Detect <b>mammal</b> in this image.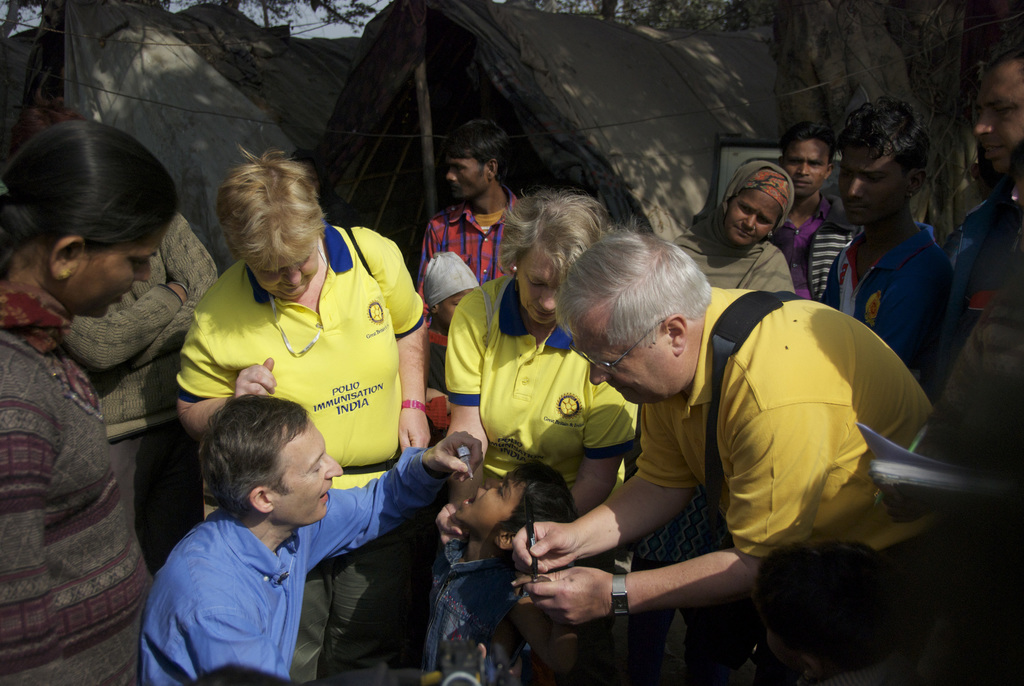
Detection: <bbox>509, 230, 922, 685</bbox>.
